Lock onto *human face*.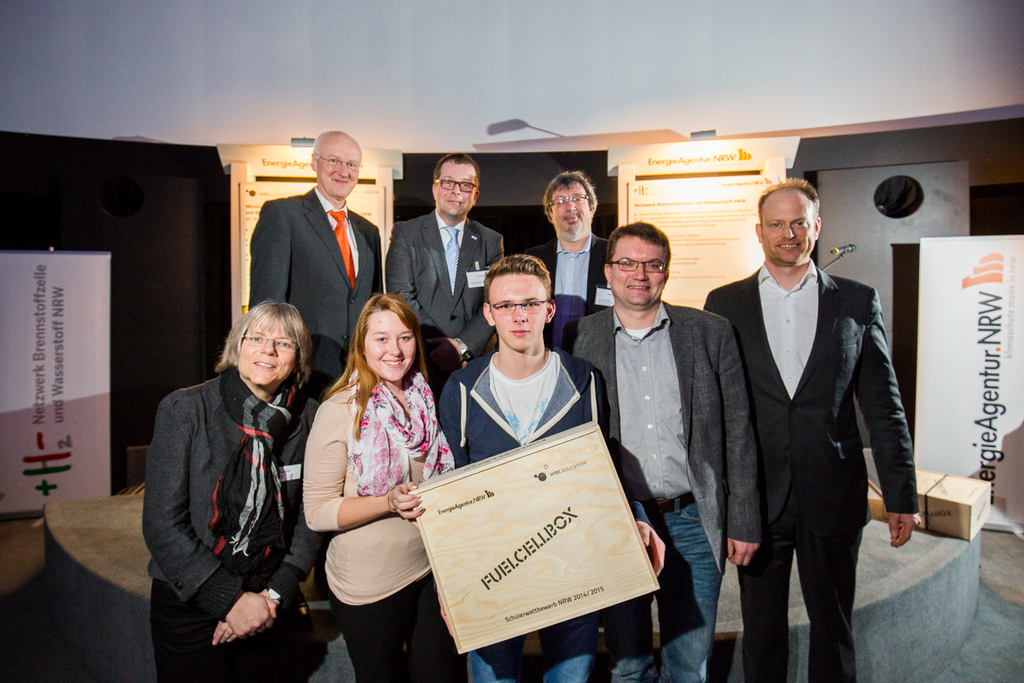
Locked: l=487, t=272, r=544, b=354.
